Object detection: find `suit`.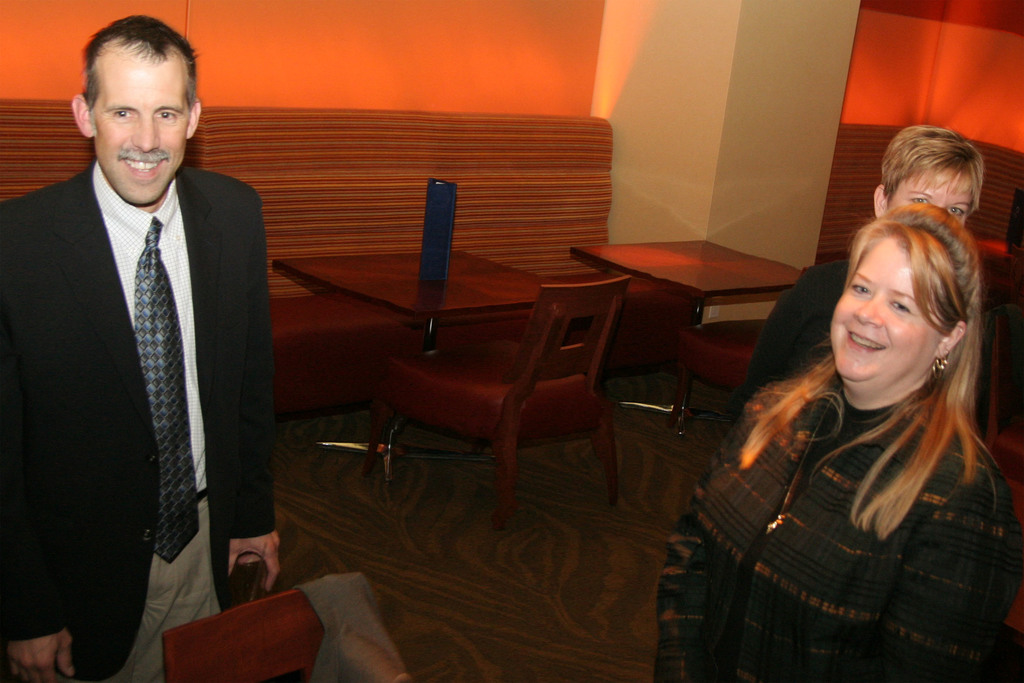
detection(9, 53, 279, 663).
